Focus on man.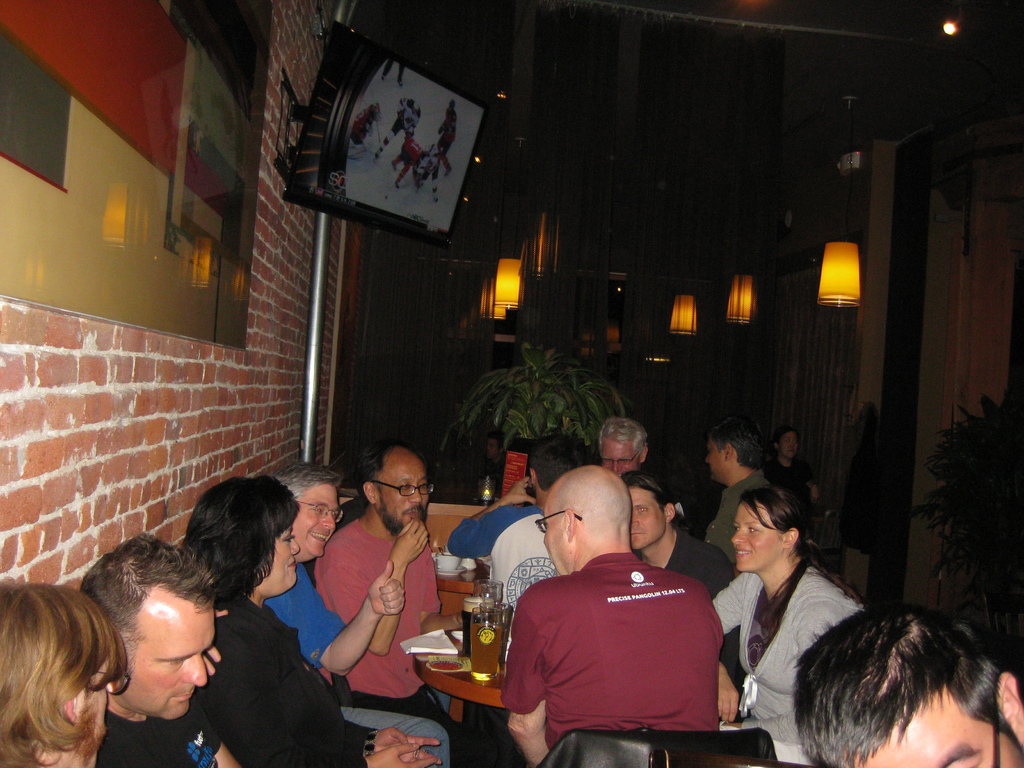
Focused at box=[708, 416, 780, 580].
